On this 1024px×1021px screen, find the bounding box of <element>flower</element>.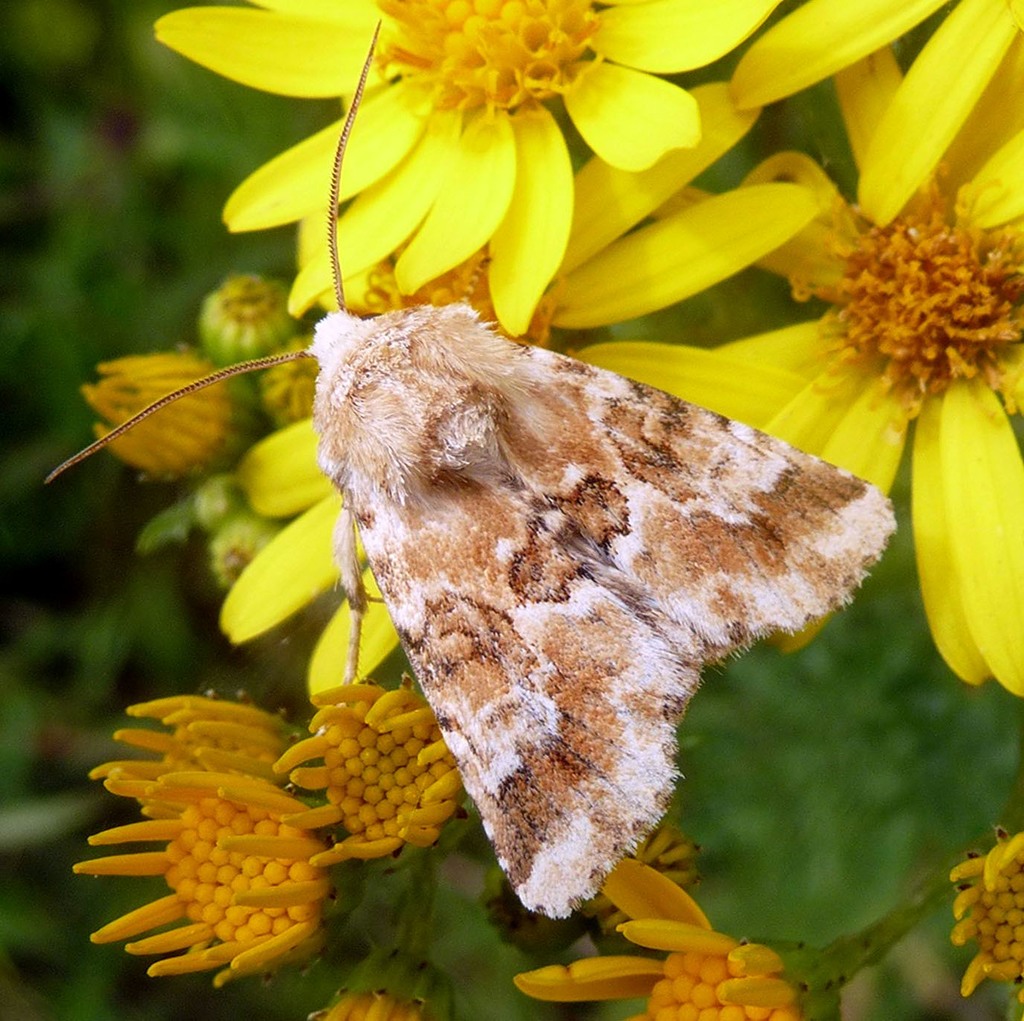
Bounding box: l=710, t=40, r=1023, b=715.
